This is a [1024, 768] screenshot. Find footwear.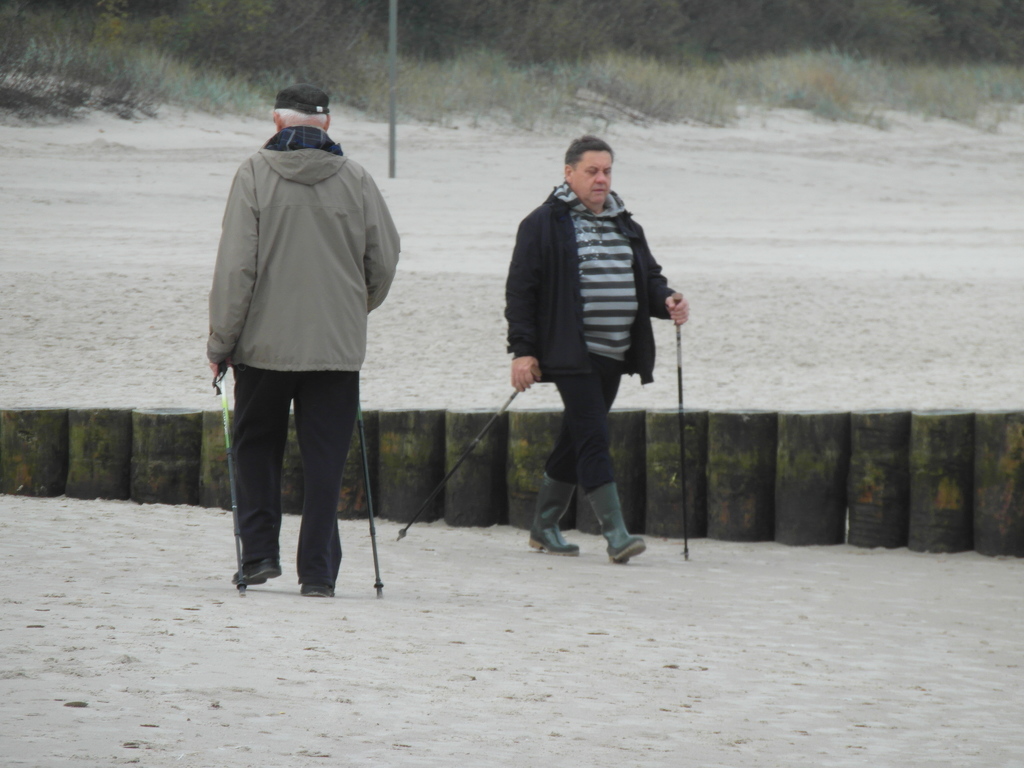
Bounding box: bbox(591, 482, 645, 557).
